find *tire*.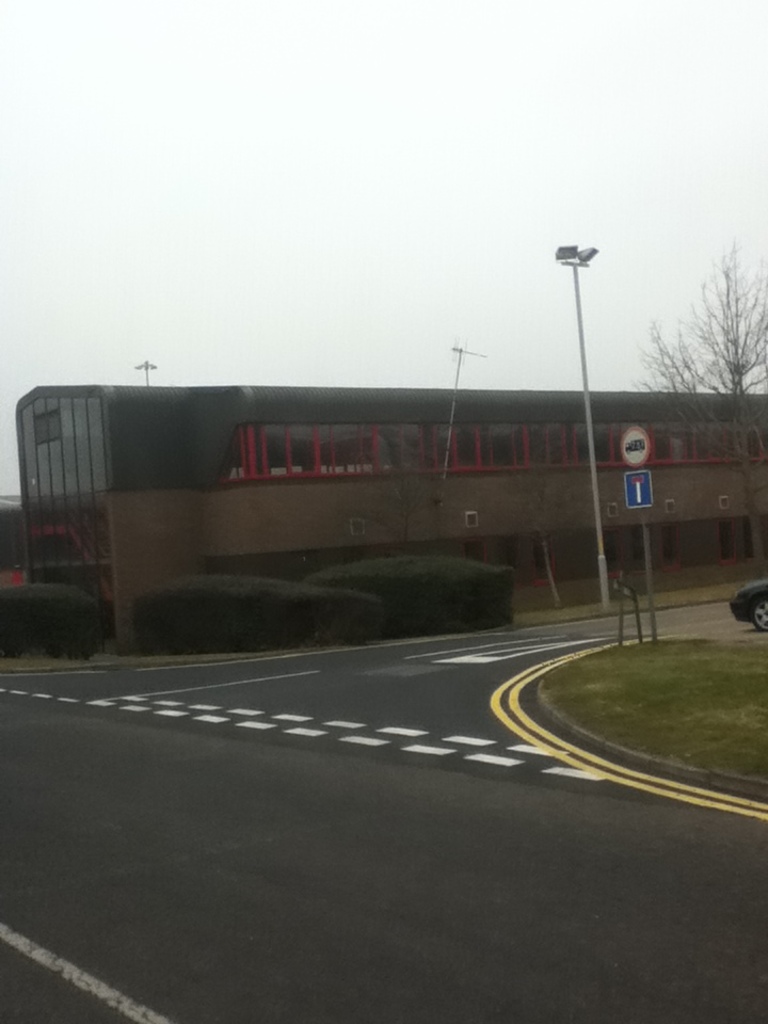
755, 601, 766, 624.
